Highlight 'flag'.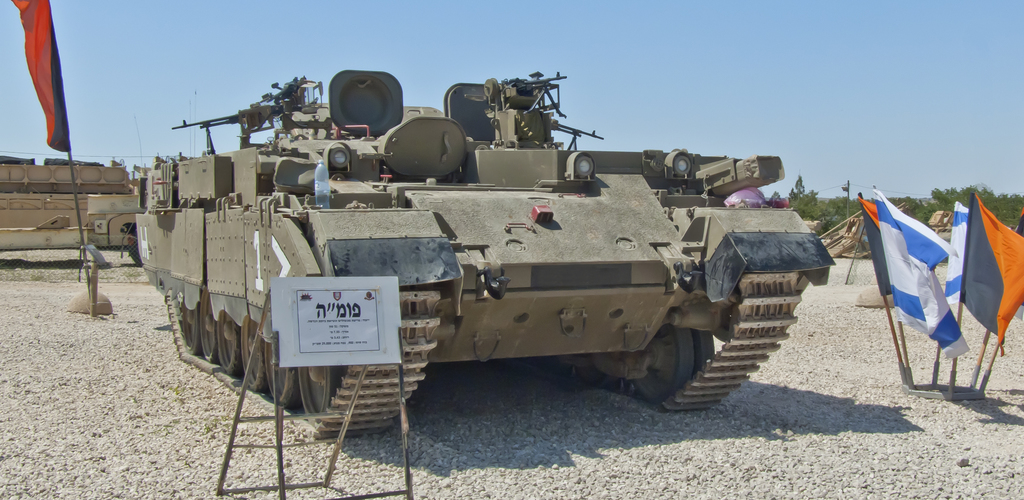
Highlighted region: 0 3 70 164.
